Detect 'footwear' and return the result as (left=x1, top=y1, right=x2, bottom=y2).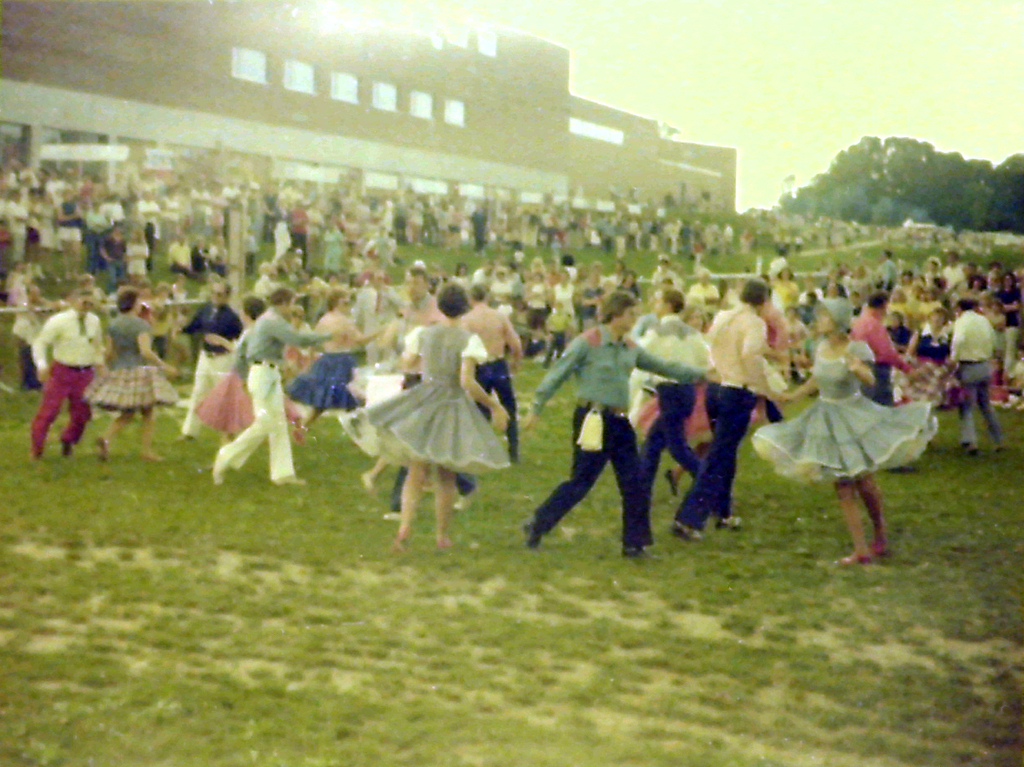
(left=61, top=439, right=75, bottom=458).
